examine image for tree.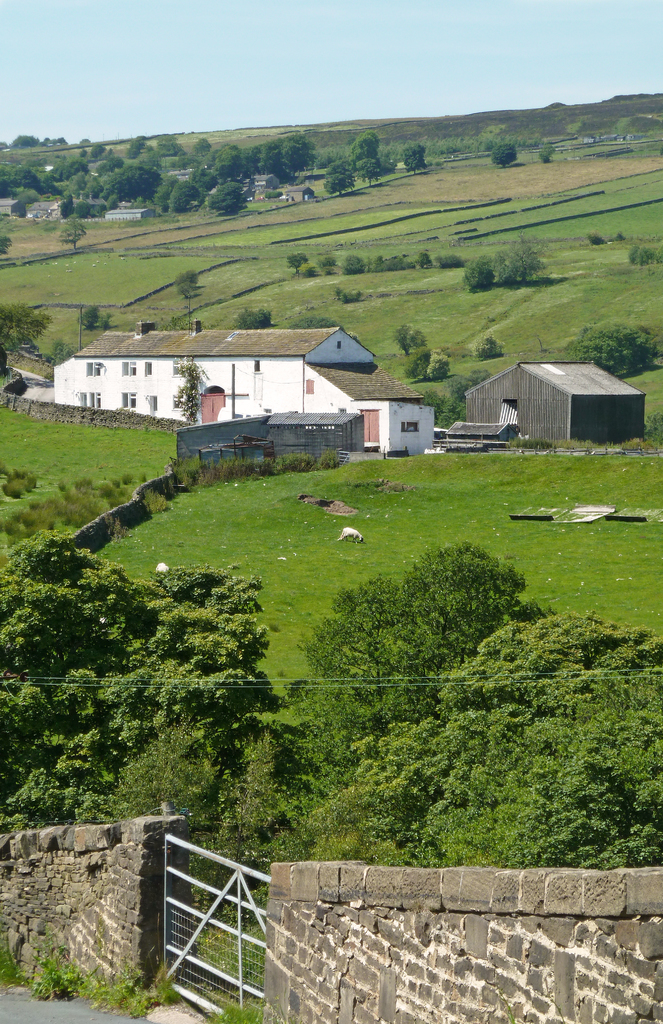
Examination result: x1=77, y1=302, x2=103, y2=344.
